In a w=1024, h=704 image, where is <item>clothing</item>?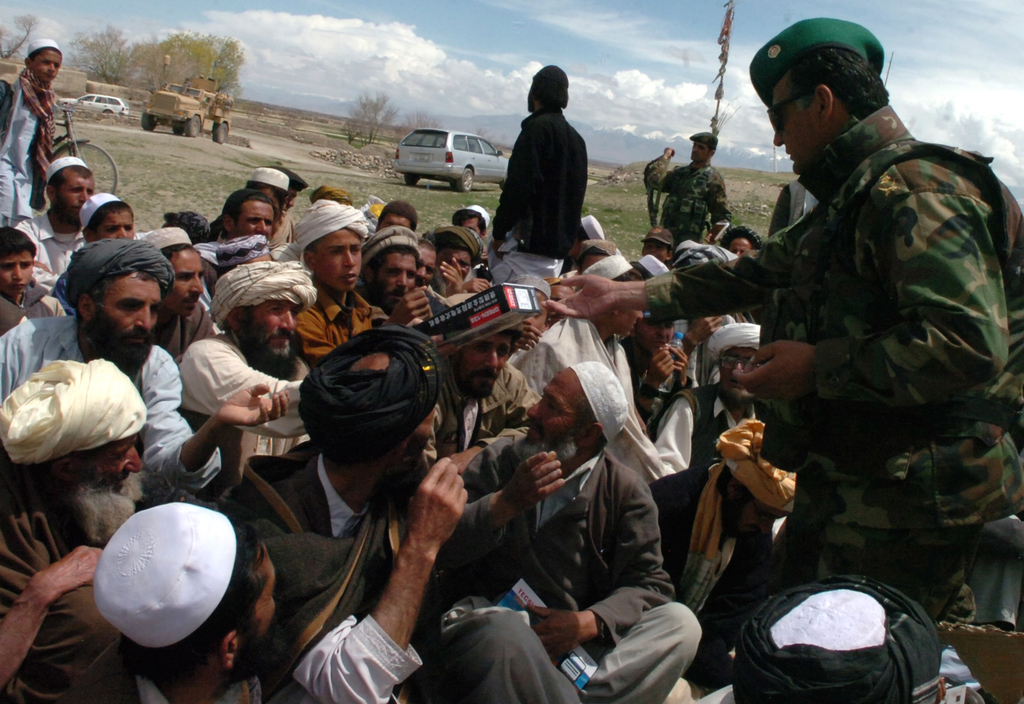
0:66:54:232.
